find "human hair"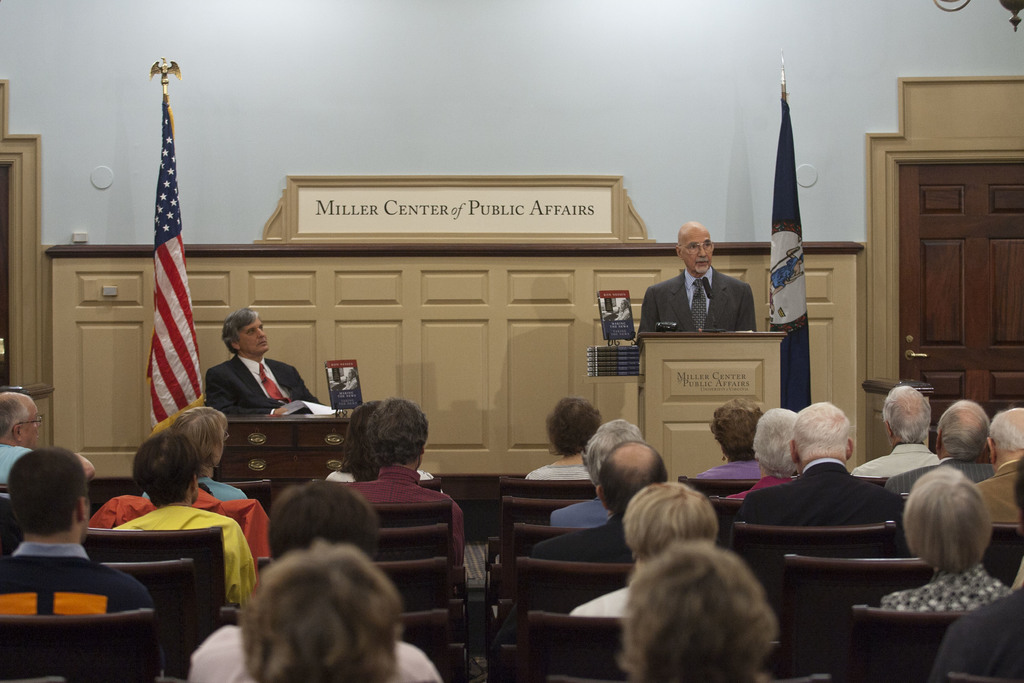
[1014, 460, 1023, 520]
